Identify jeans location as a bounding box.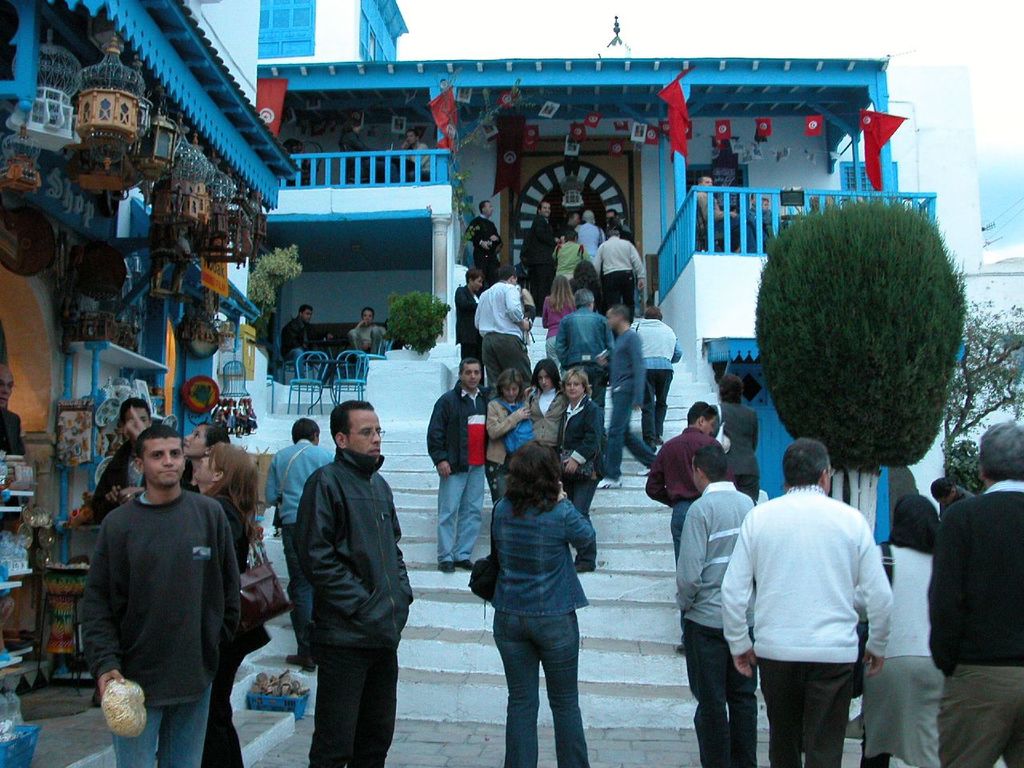
left=277, top=530, right=315, bottom=650.
